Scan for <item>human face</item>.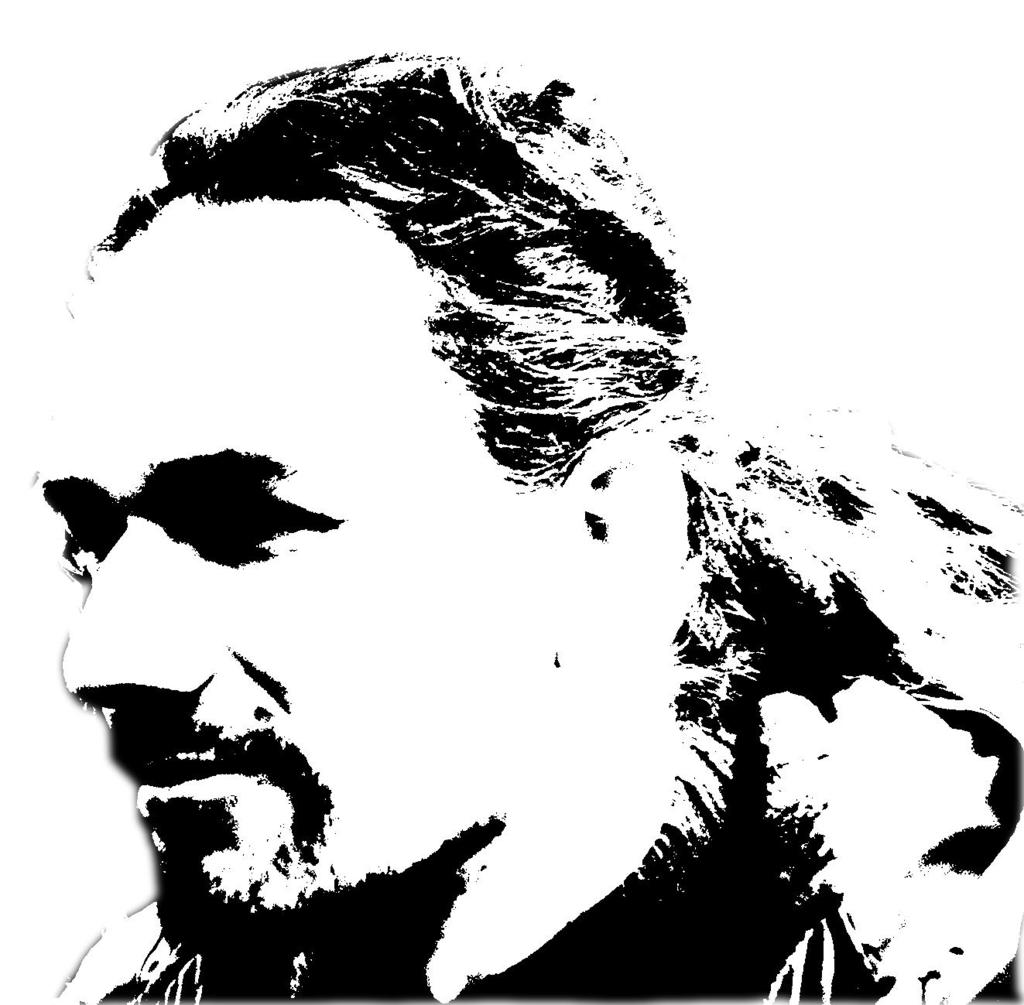
Scan result: rect(26, 201, 577, 920).
